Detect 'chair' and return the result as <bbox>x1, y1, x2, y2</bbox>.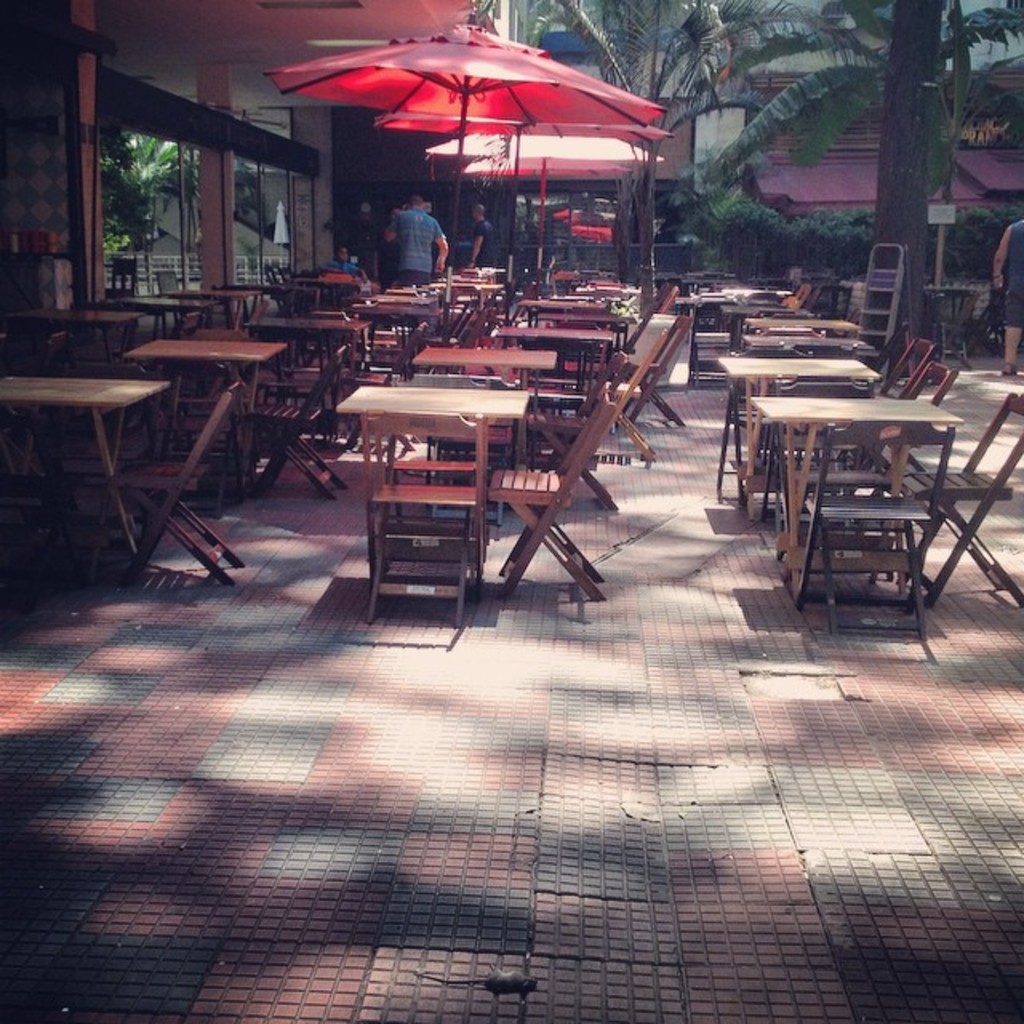
<bbox>474, 379, 605, 600</bbox>.
